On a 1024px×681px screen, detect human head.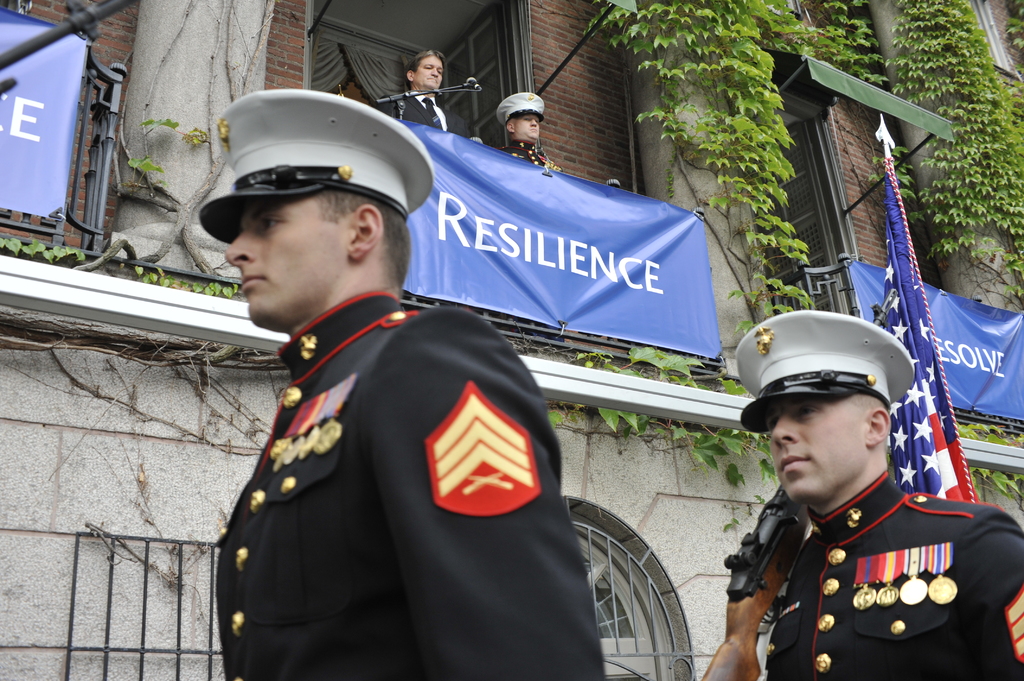
pyautogui.locateOnScreen(497, 93, 545, 142).
